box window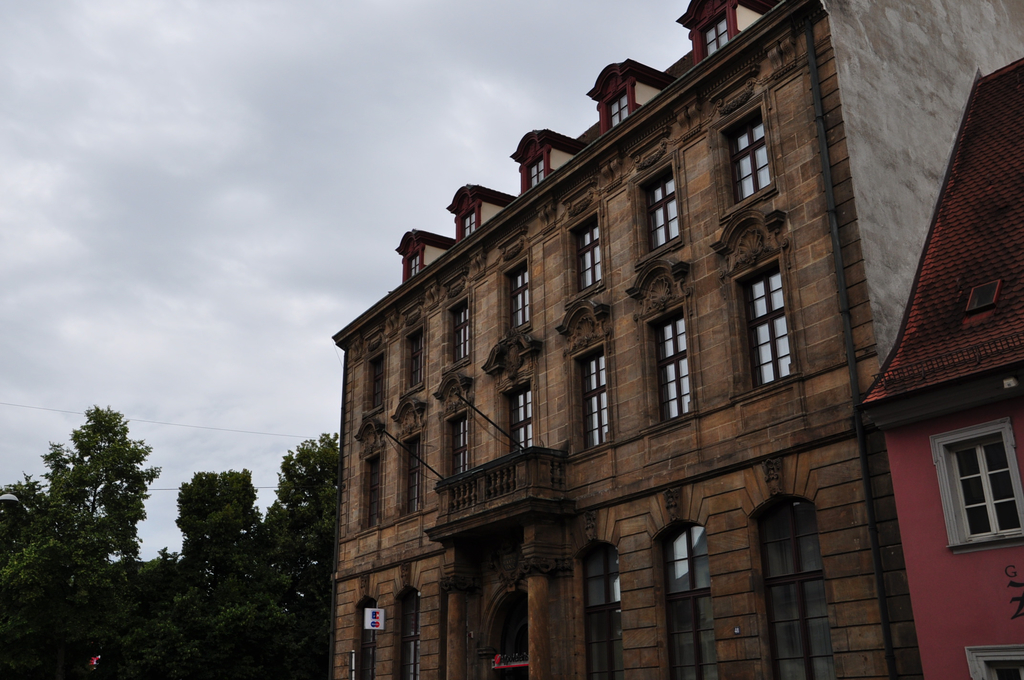
{"x1": 640, "y1": 296, "x2": 689, "y2": 433}
